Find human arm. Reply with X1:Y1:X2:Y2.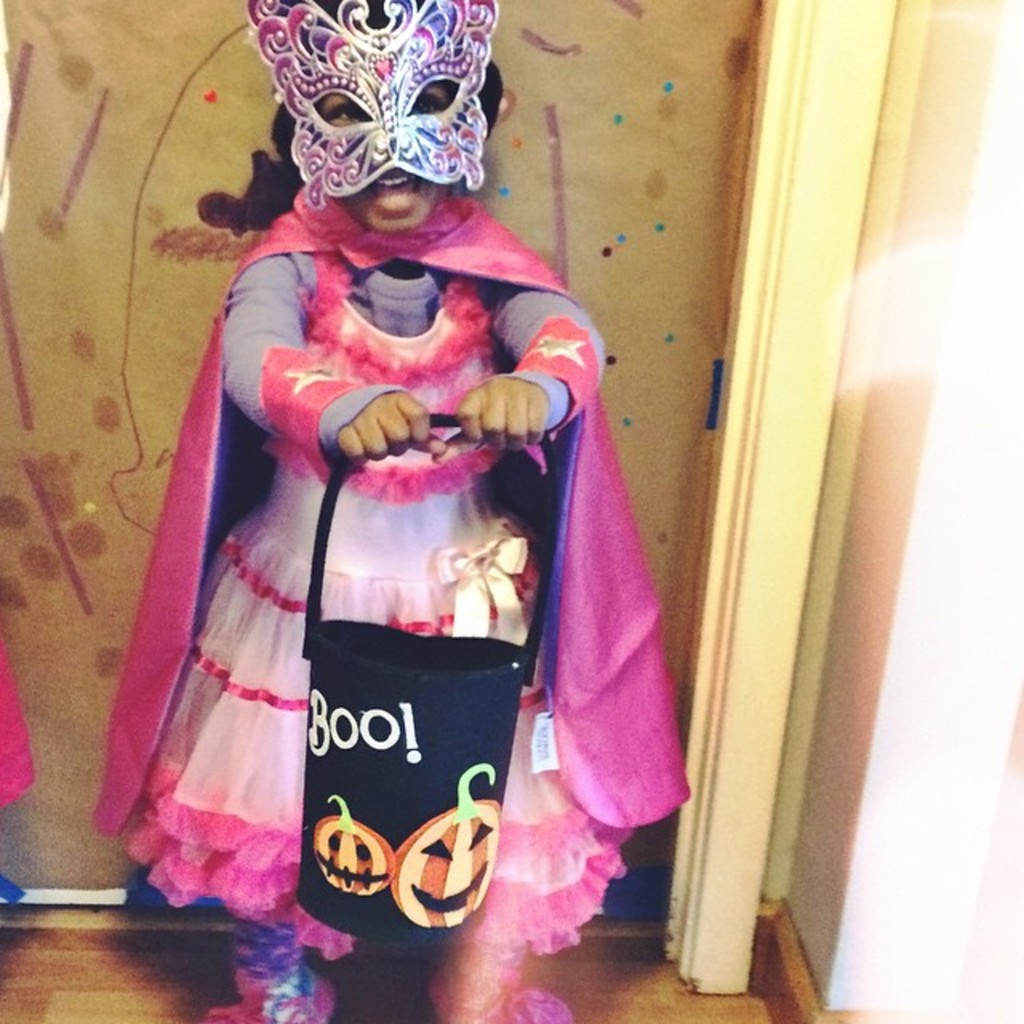
219:208:442:472.
